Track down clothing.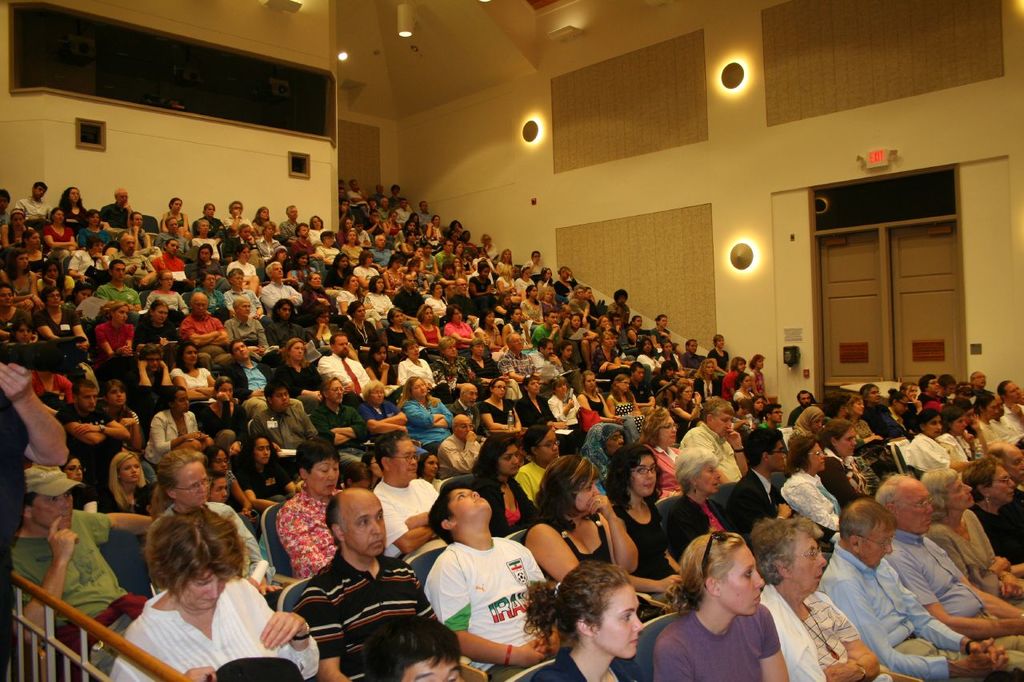
Tracked to x1=191, y1=214, x2=224, y2=237.
